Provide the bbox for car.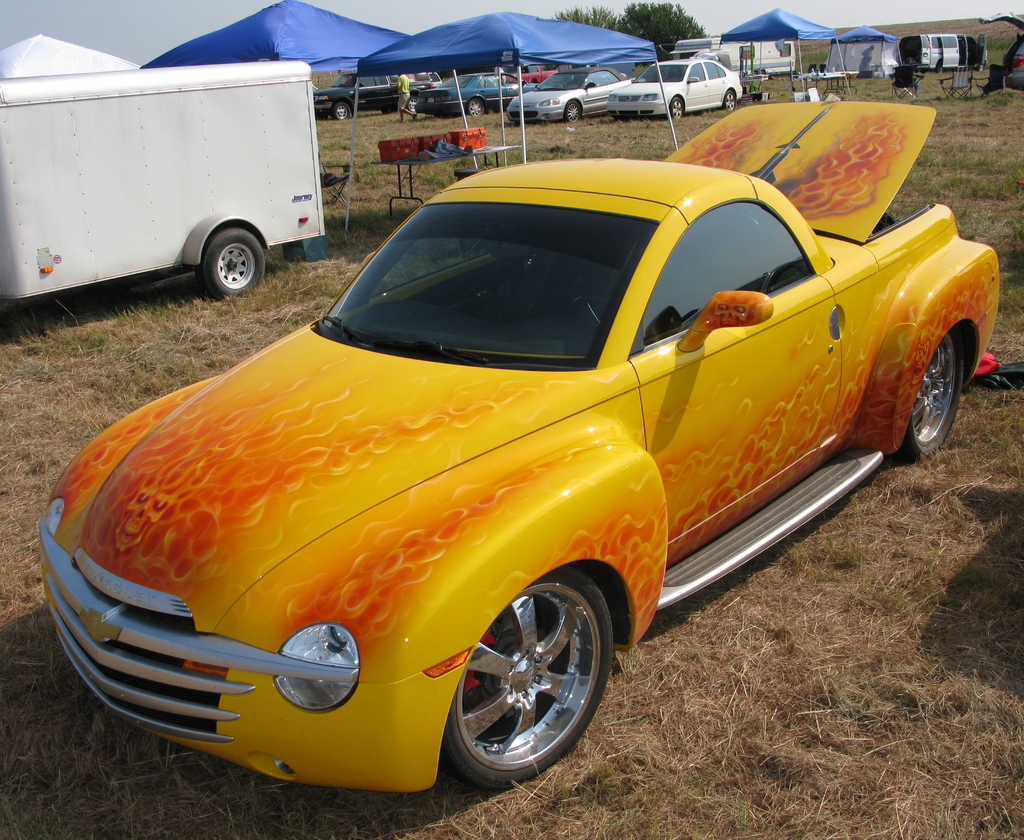
box(1007, 38, 1023, 90).
